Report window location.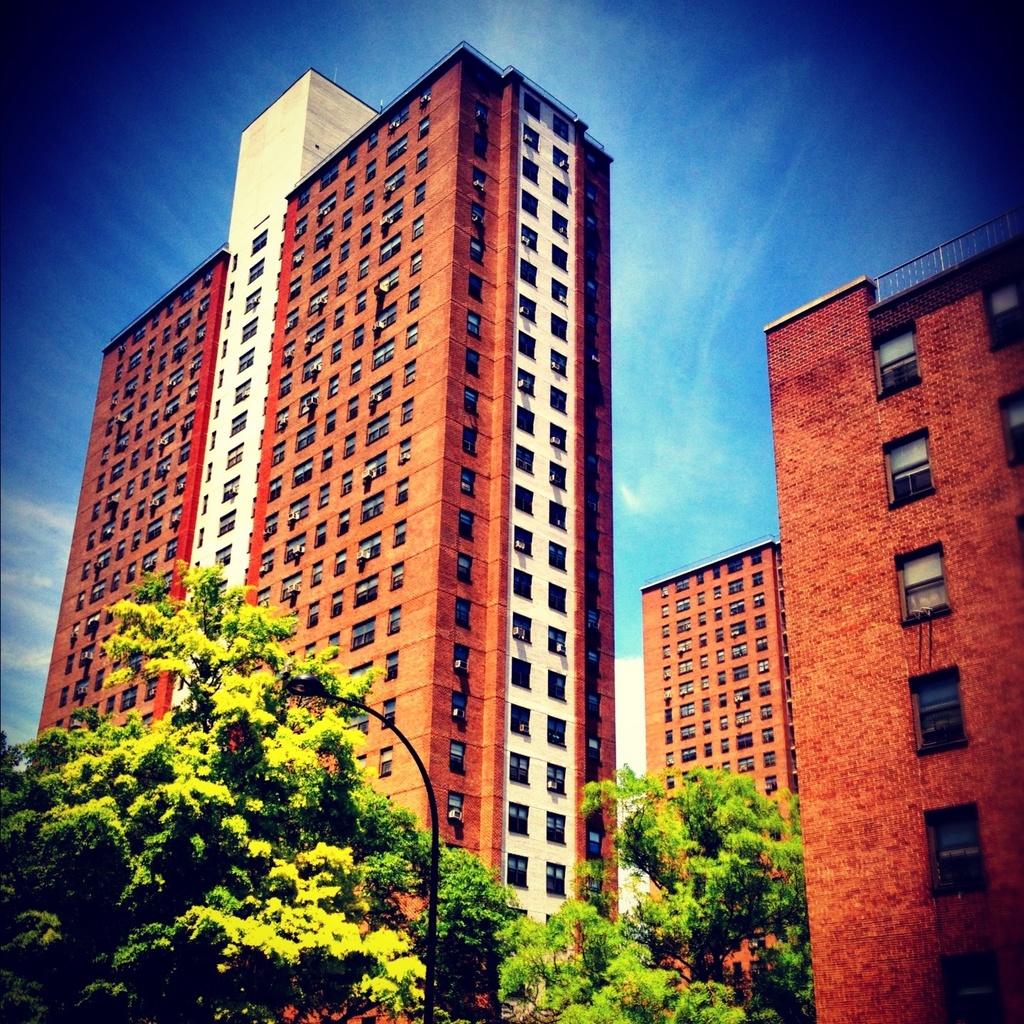
Report: rect(87, 533, 94, 554).
